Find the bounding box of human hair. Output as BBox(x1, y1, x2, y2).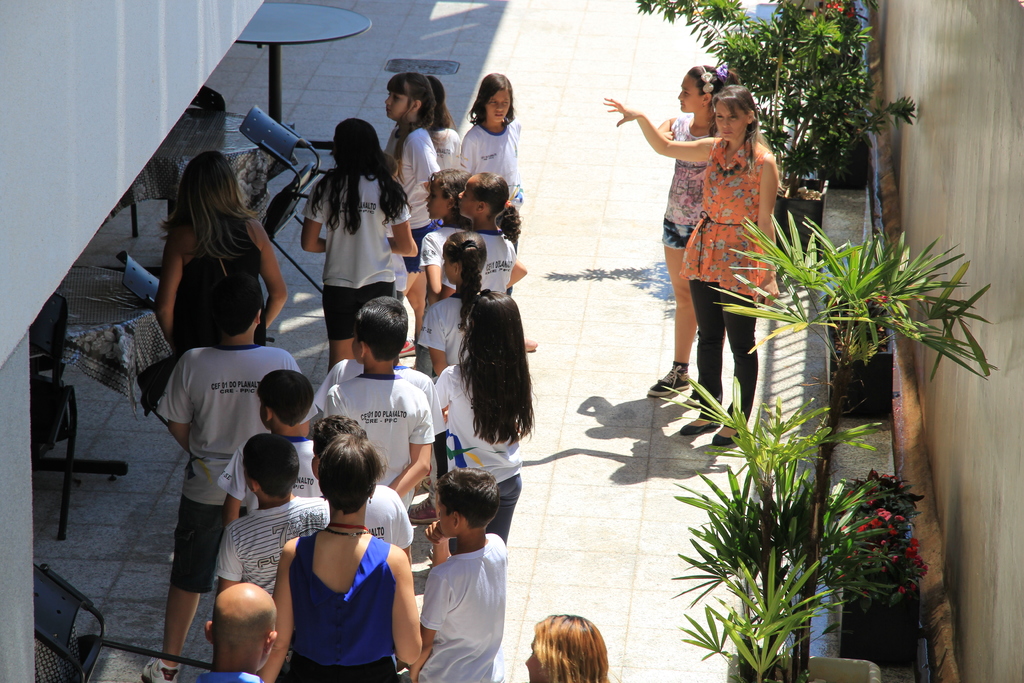
BBox(325, 117, 406, 231).
